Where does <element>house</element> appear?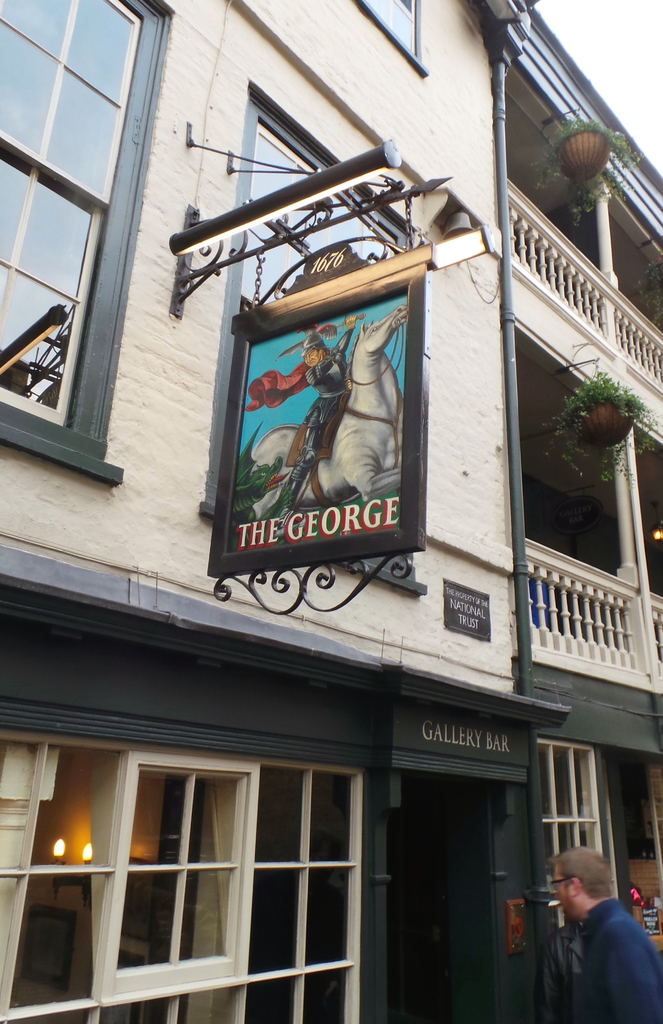
Appears at detection(511, 0, 662, 1021).
